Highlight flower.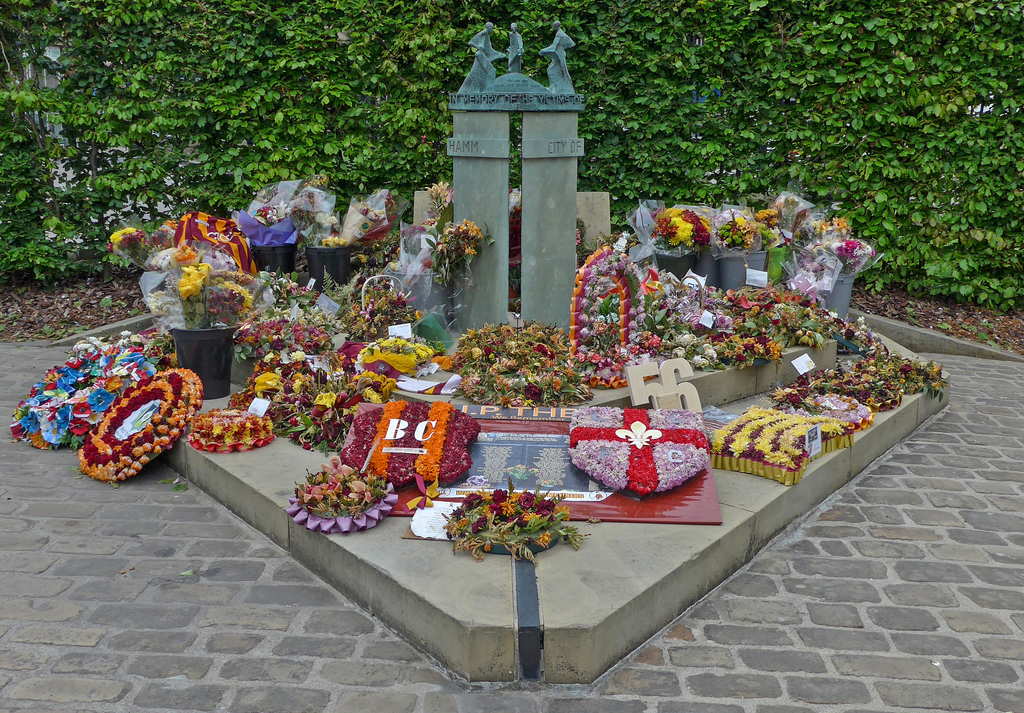
Highlighted region: bbox(488, 502, 499, 518).
